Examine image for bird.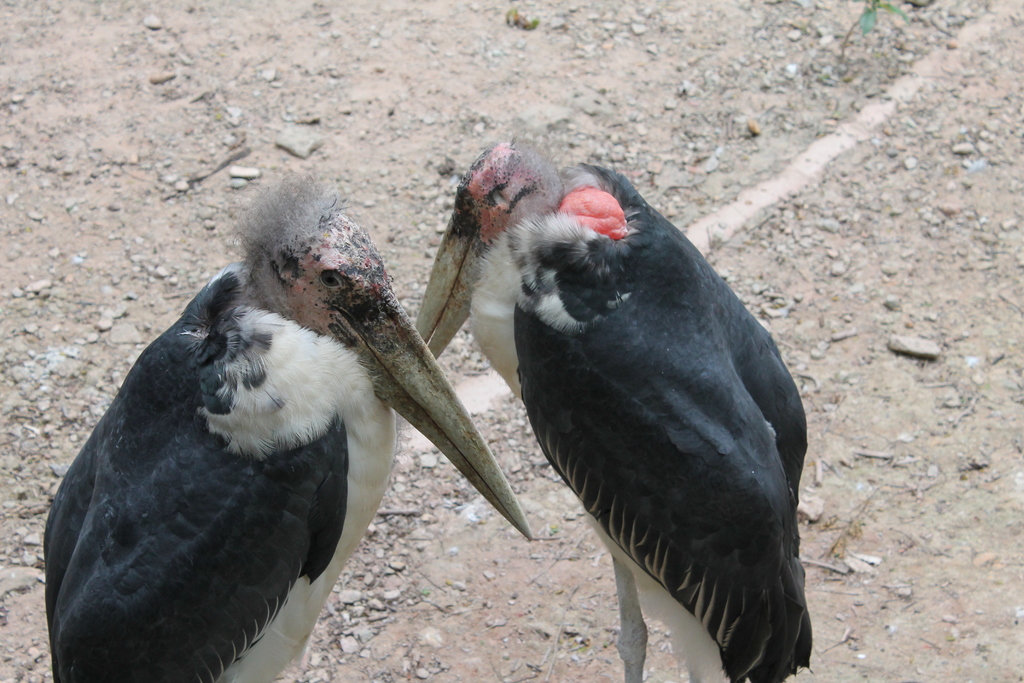
Examination result: BBox(42, 168, 535, 682).
